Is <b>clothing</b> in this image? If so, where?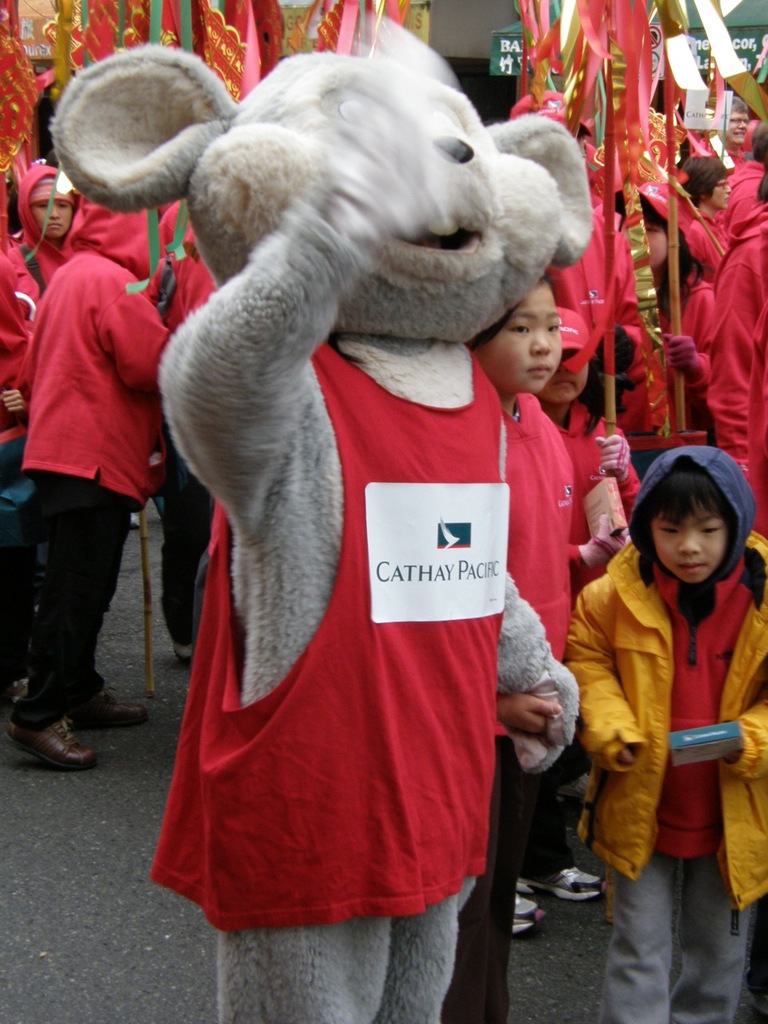
Yes, at 665:225:767:524.
